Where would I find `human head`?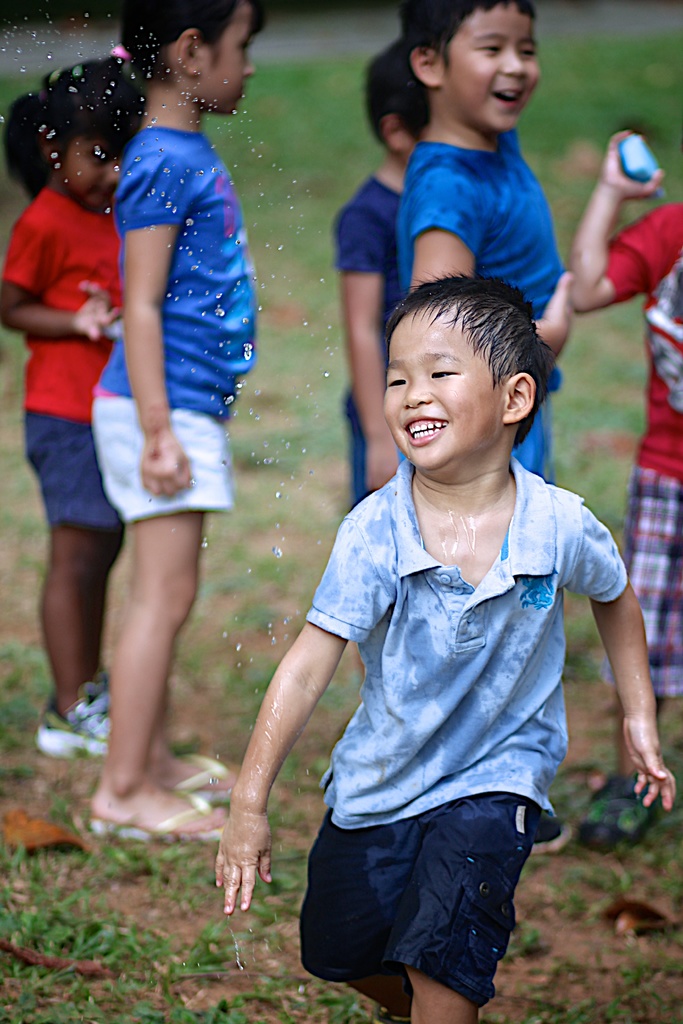
At bbox=[393, 0, 541, 134].
